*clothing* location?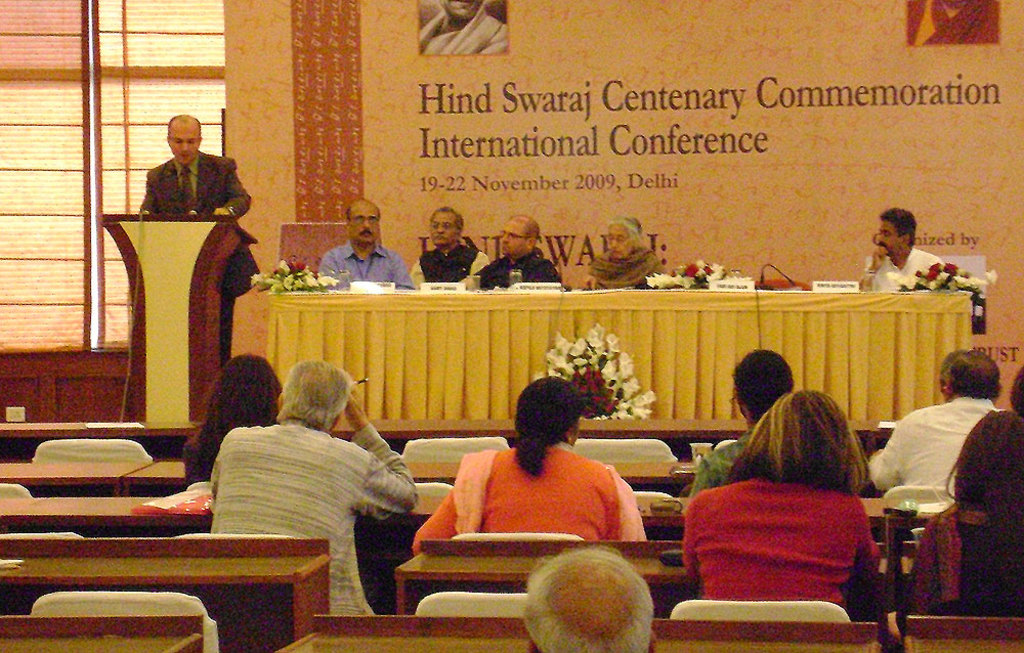
(856,241,952,290)
